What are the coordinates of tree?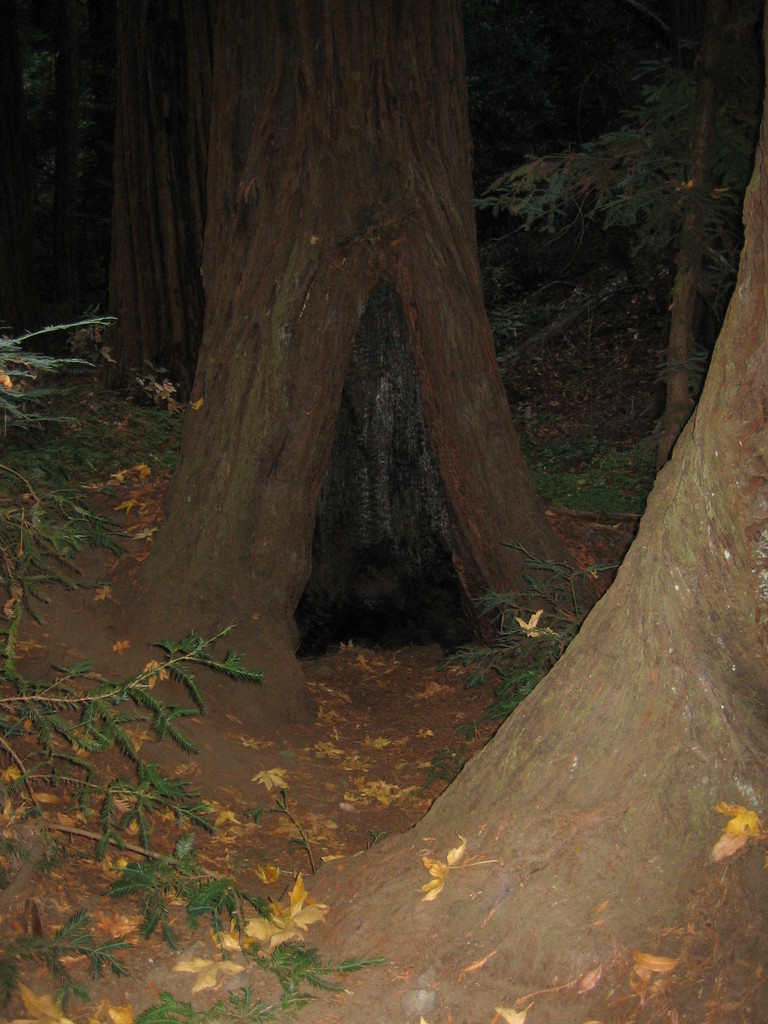
l=475, t=0, r=767, b=479.
